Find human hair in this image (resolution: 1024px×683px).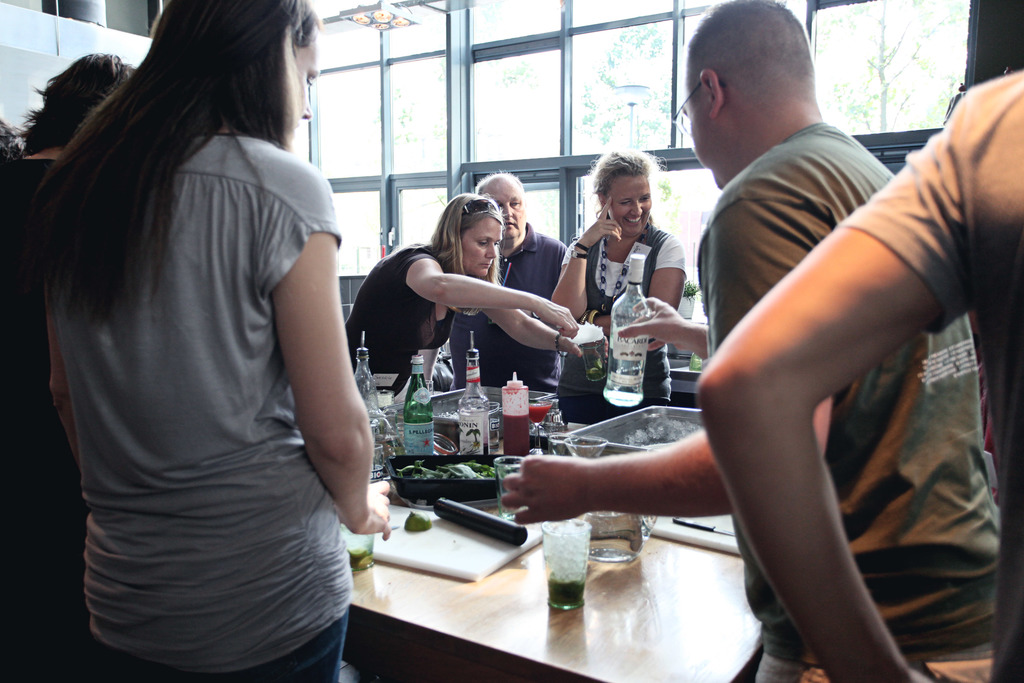
Rect(383, 192, 509, 316).
